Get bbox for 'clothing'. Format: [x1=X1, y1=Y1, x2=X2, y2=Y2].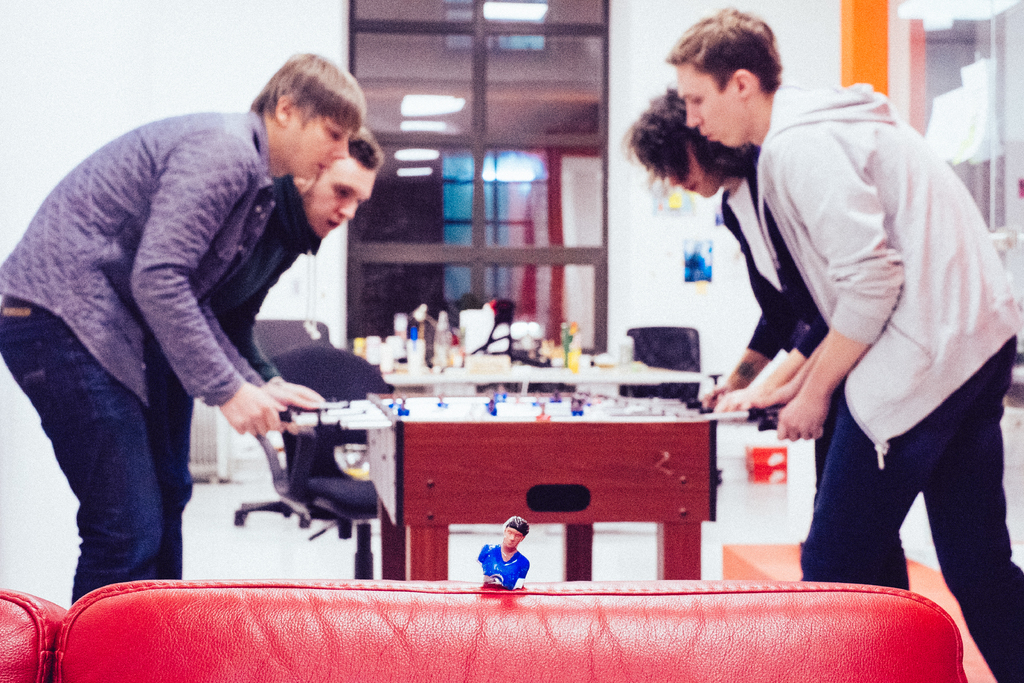
[x1=716, y1=138, x2=910, y2=588].
